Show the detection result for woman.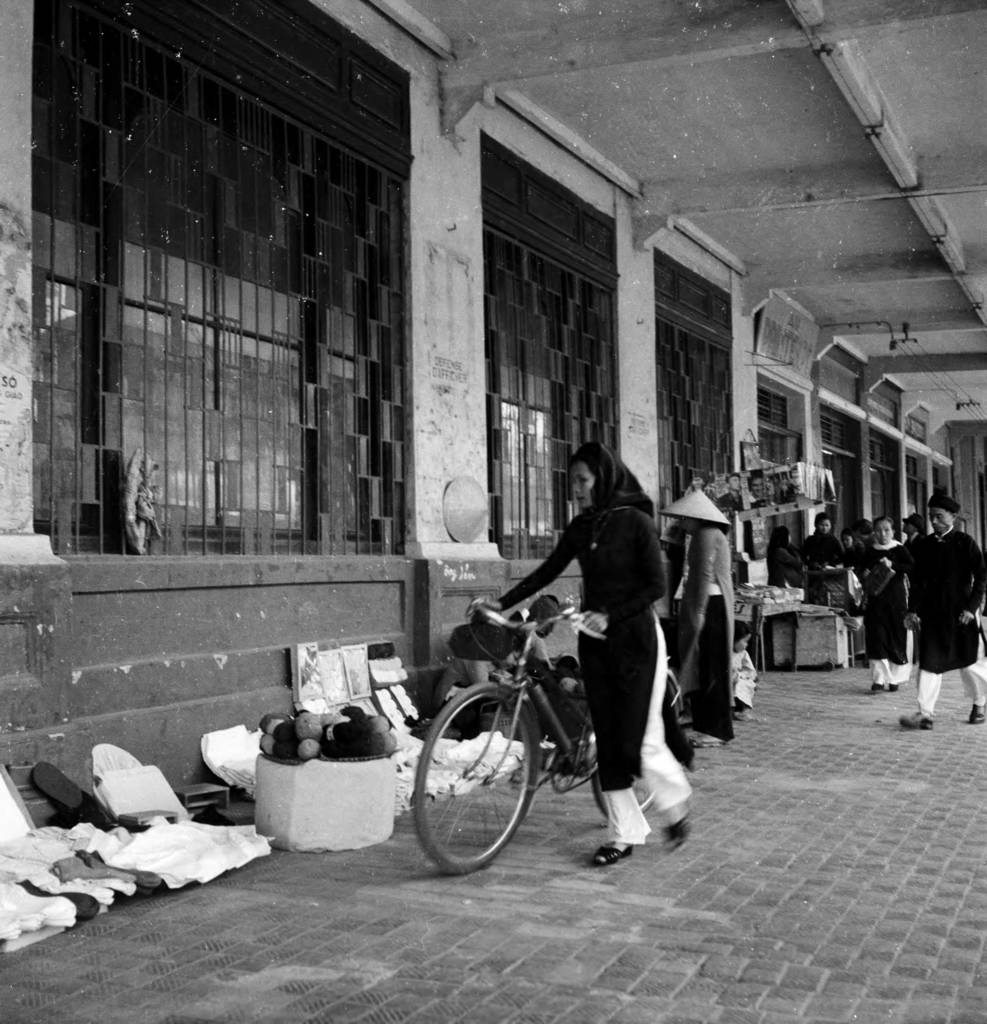
Rect(839, 527, 869, 574).
